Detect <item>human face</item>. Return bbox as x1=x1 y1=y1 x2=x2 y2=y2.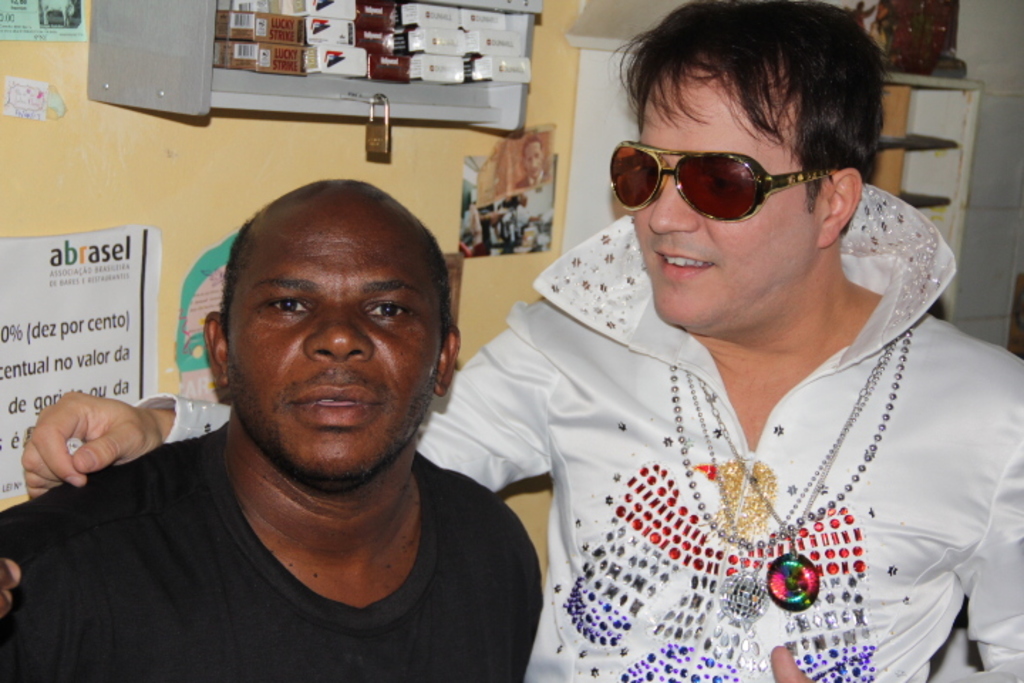
x1=230 y1=212 x2=438 y2=481.
